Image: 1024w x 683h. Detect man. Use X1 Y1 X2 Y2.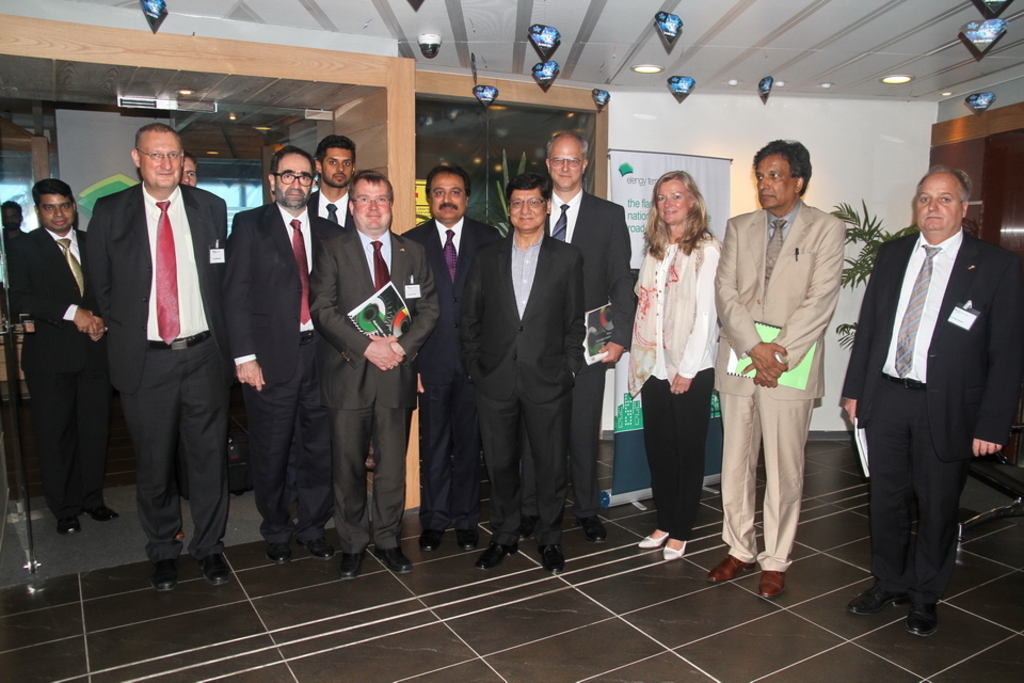
226 149 335 566.
